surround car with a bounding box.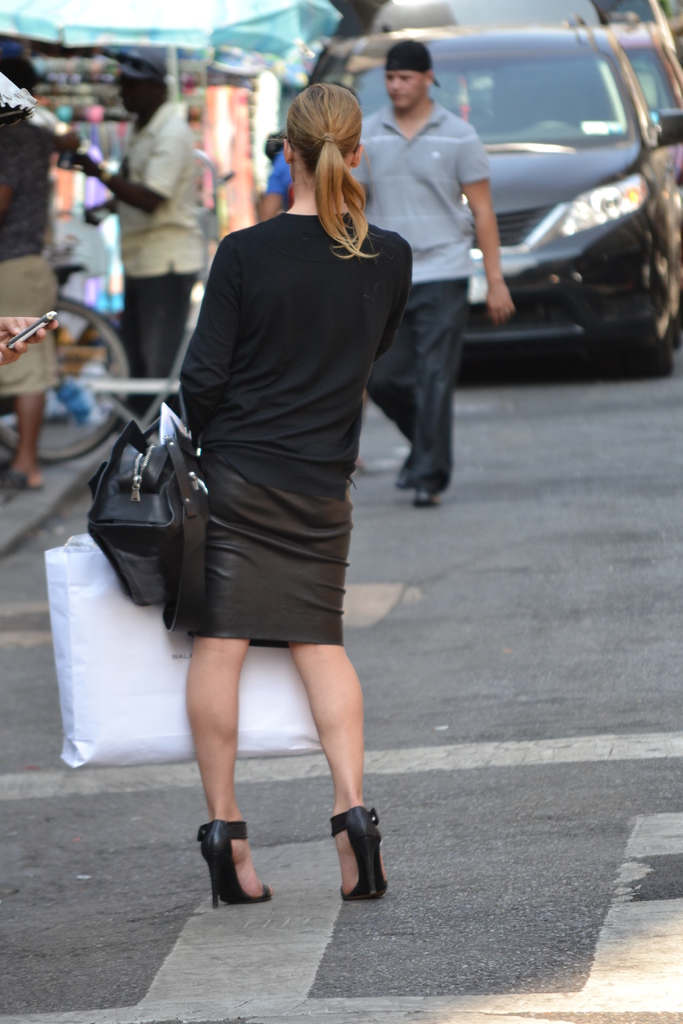
bbox(609, 20, 682, 182).
